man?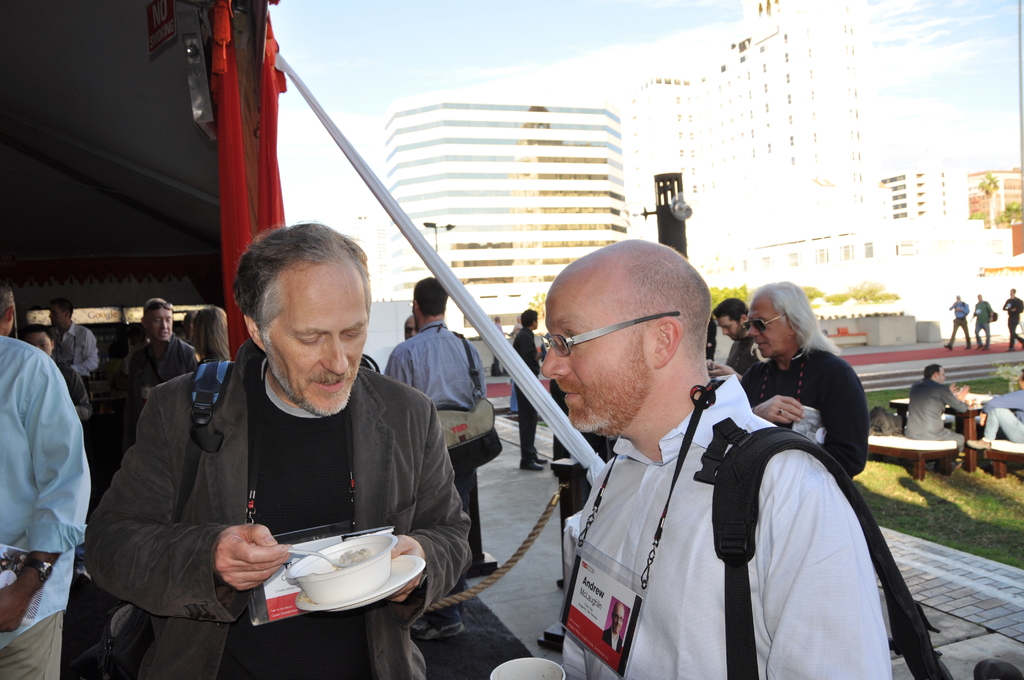
box=[902, 366, 970, 473]
